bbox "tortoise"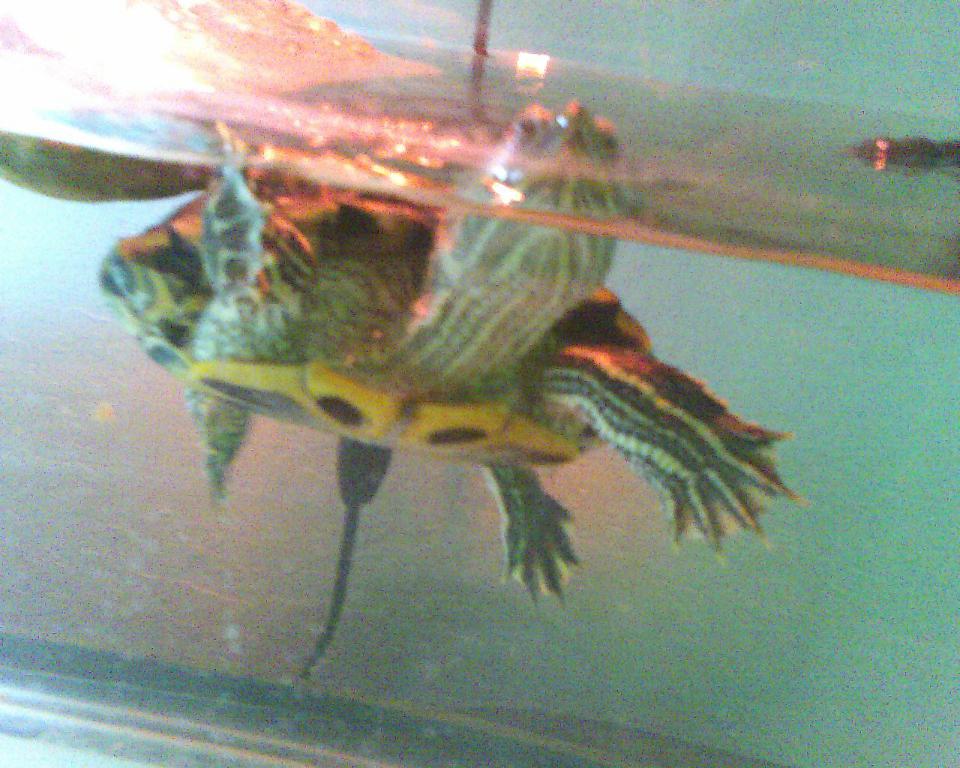
crop(88, 85, 809, 608)
